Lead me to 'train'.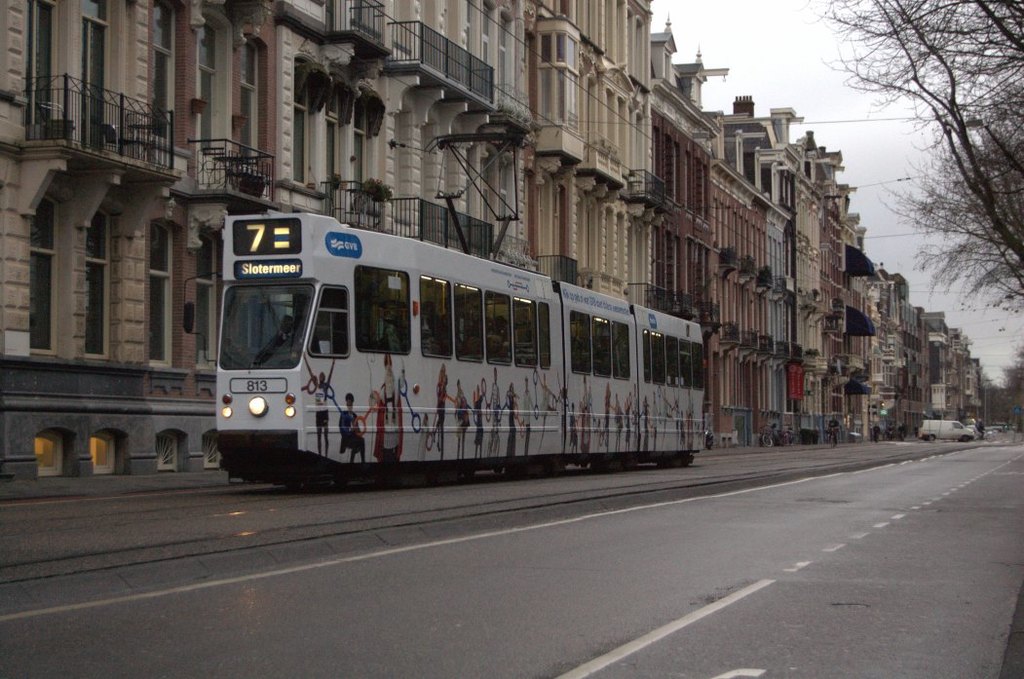
Lead to BBox(212, 130, 703, 487).
